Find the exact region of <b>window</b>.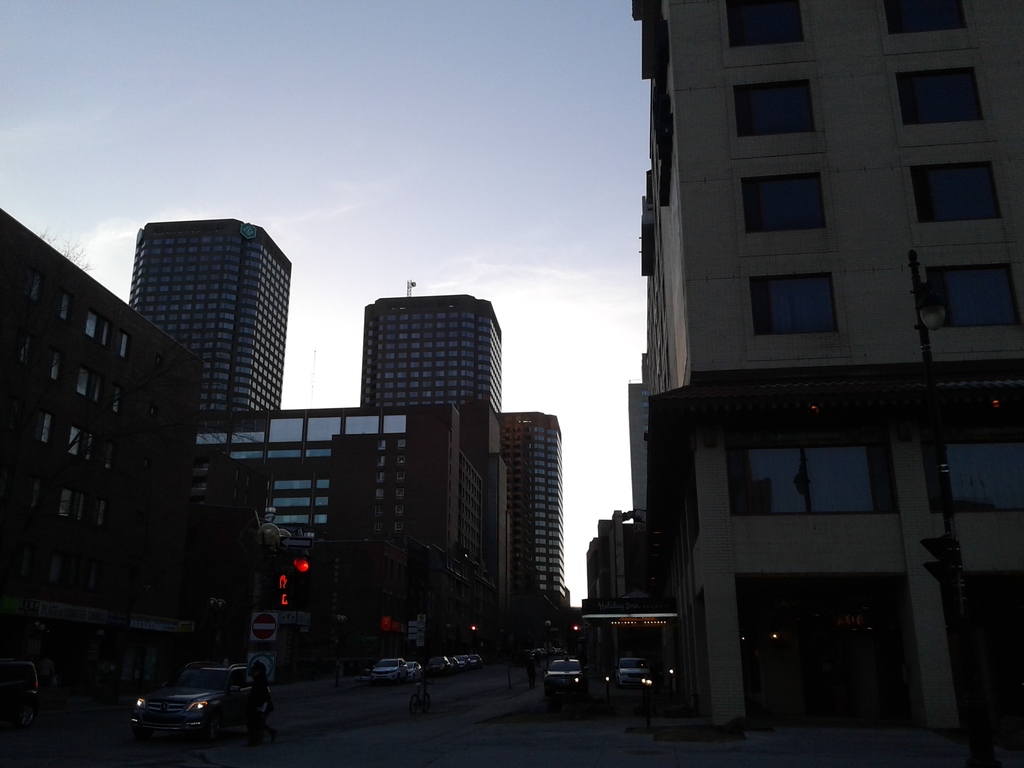
Exact region: select_region(752, 278, 842, 337).
